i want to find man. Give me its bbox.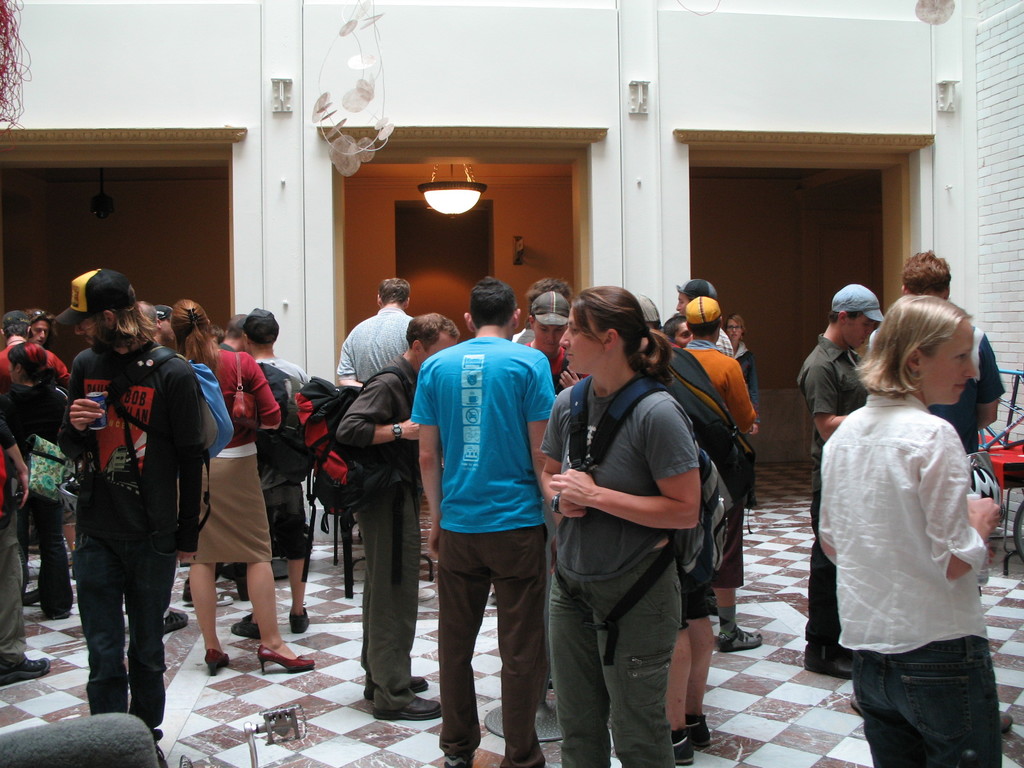
(0, 312, 76, 388).
